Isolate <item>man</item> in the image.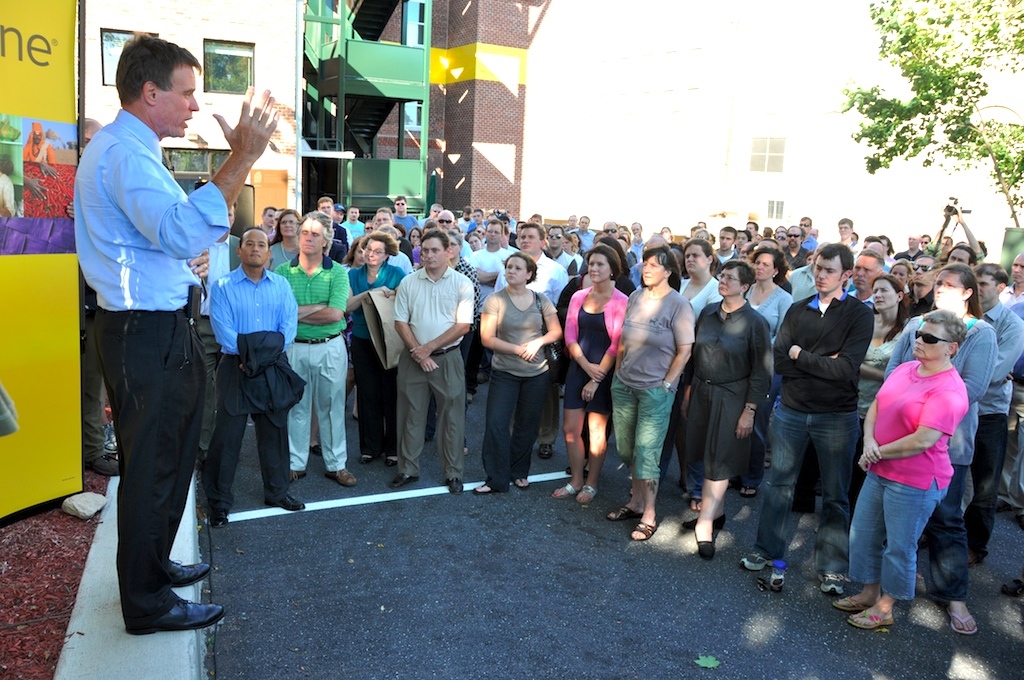
Isolated region: <region>548, 227, 576, 274</region>.
